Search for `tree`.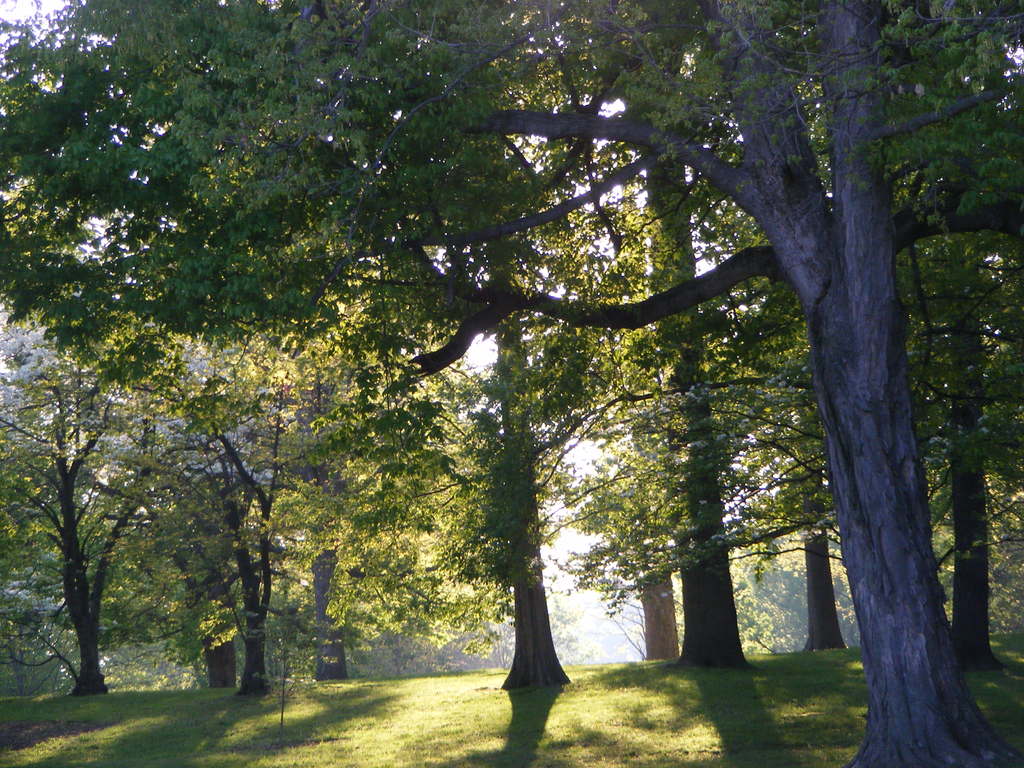
Found at pyautogui.locateOnScreen(0, 0, 1023, 767).
